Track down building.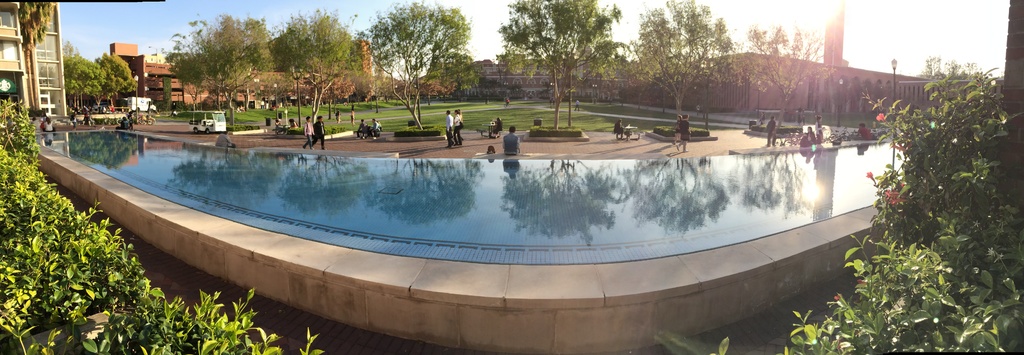
Tracked to rect(109, 40, 253, 113).
